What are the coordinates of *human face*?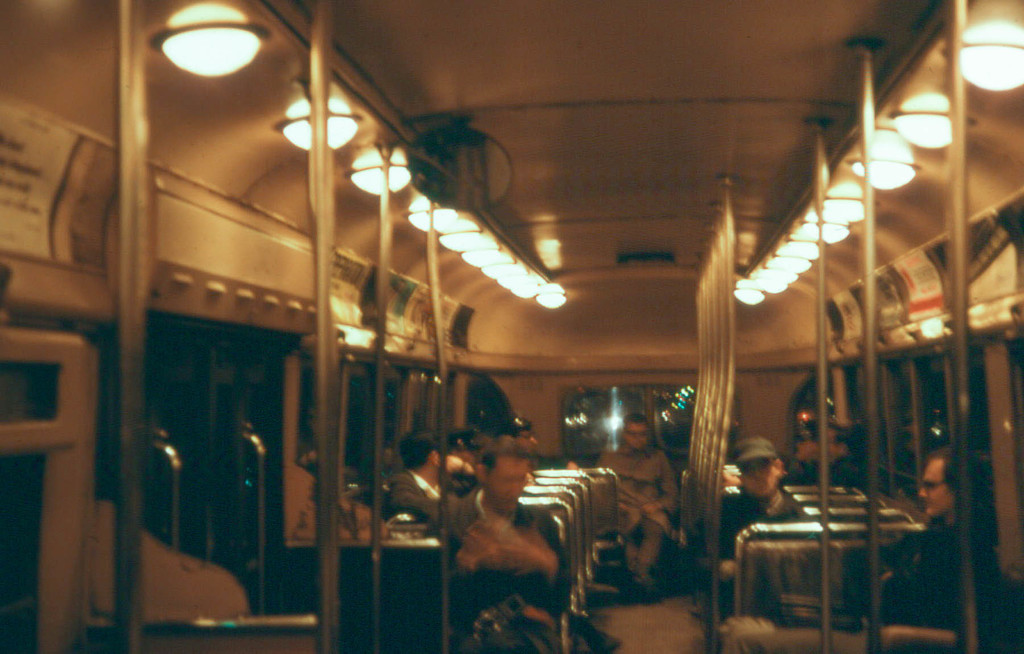
<bbox>488, 452, 531, 512</bbox>.
